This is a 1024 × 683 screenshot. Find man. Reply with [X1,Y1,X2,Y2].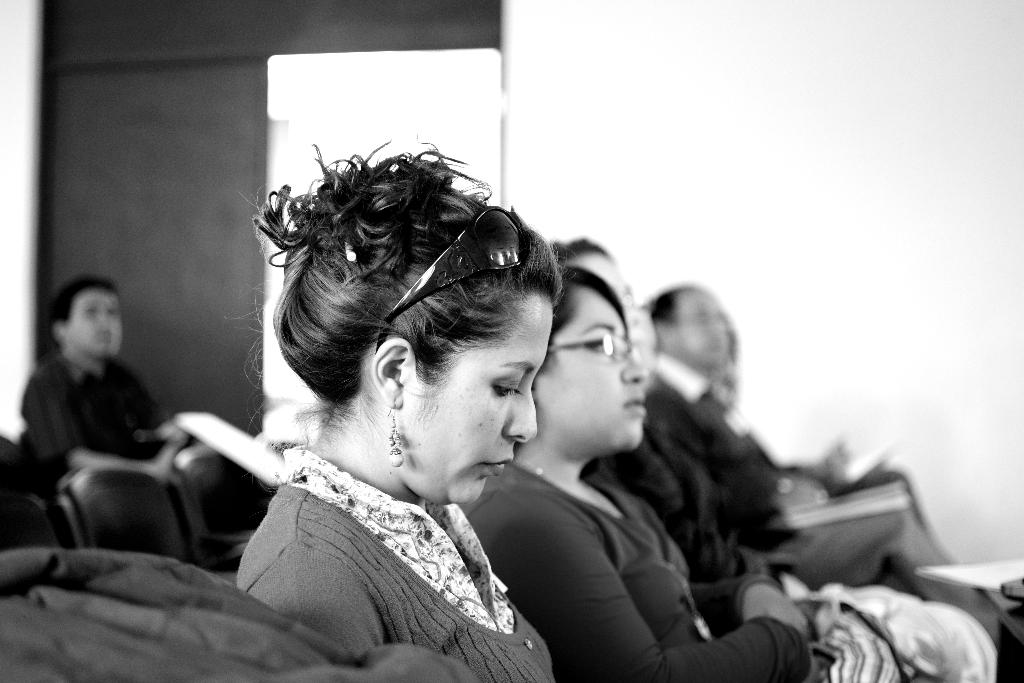
[21,285,197,502].
